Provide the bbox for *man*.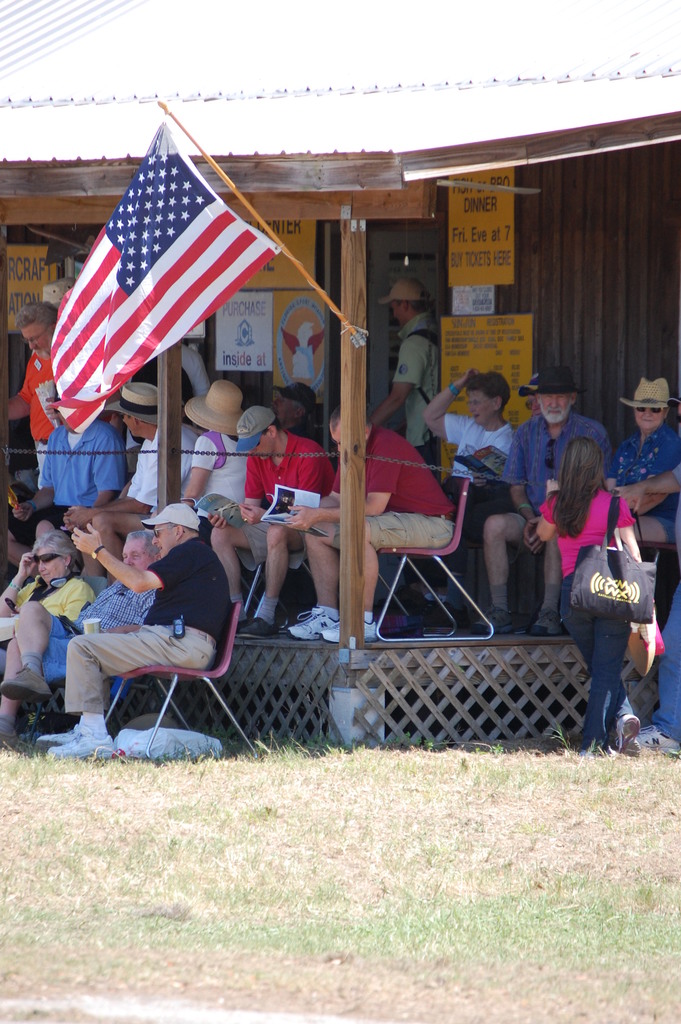
x1=208 y1=408 x2=332 y2=637.
